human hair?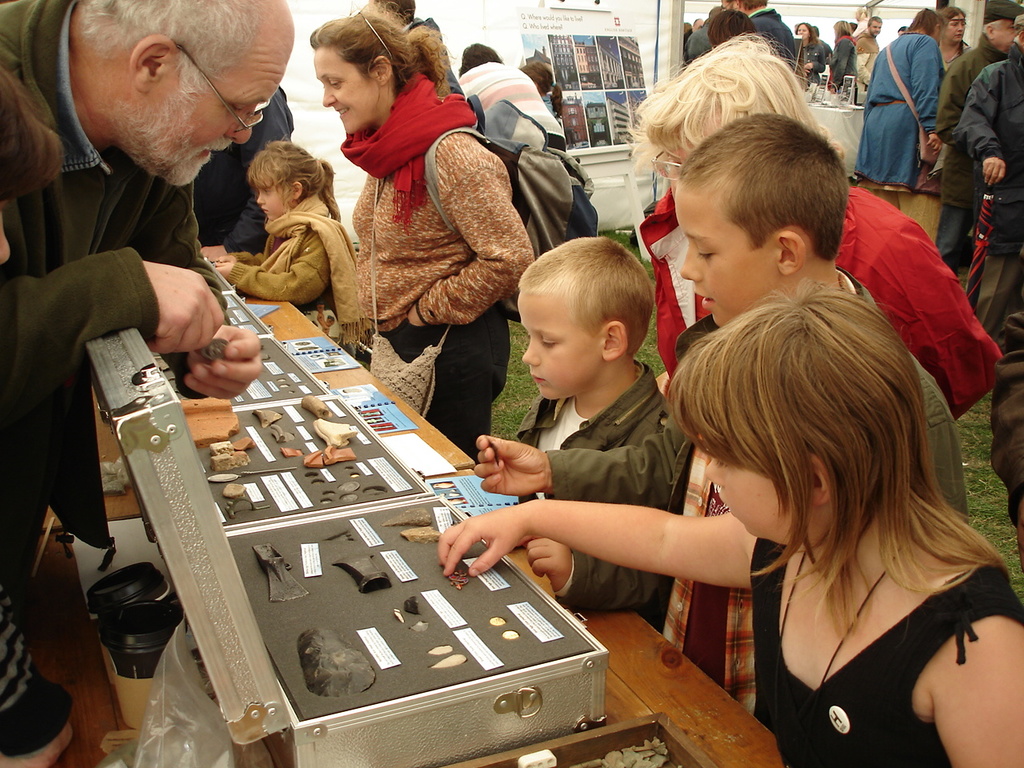
<box>518,58,562,120</box>
